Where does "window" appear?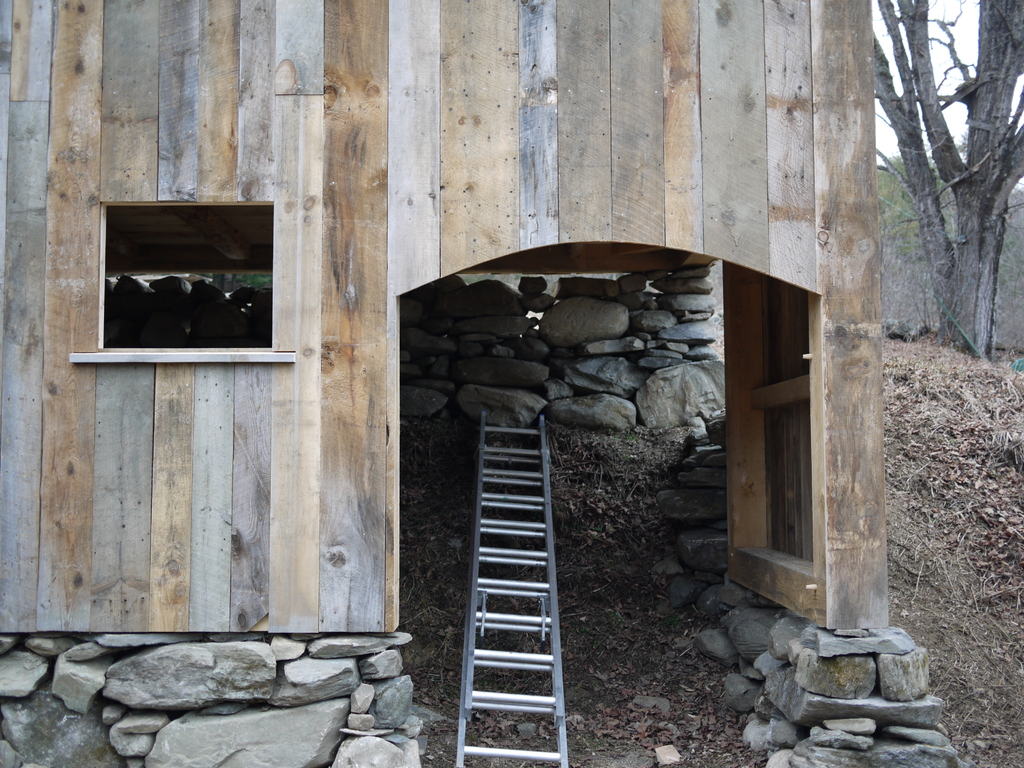
Appears at <bbox>94, 191, 275, 359</bbox>.
